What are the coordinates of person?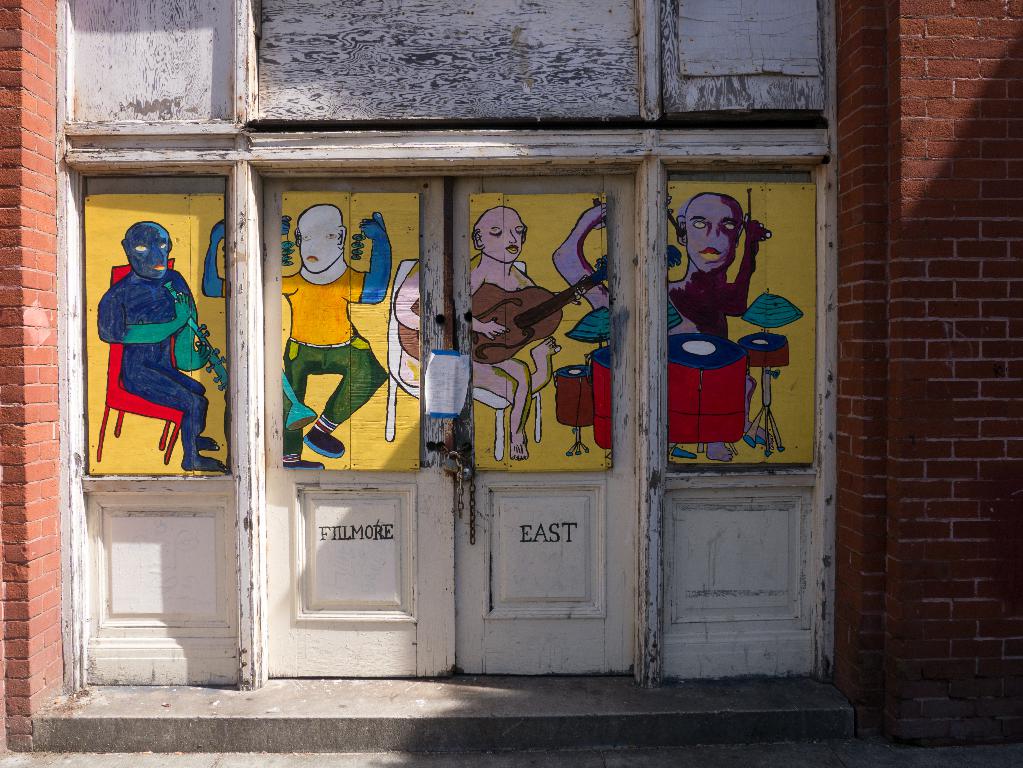
crop(389, 199, 567, 471).
